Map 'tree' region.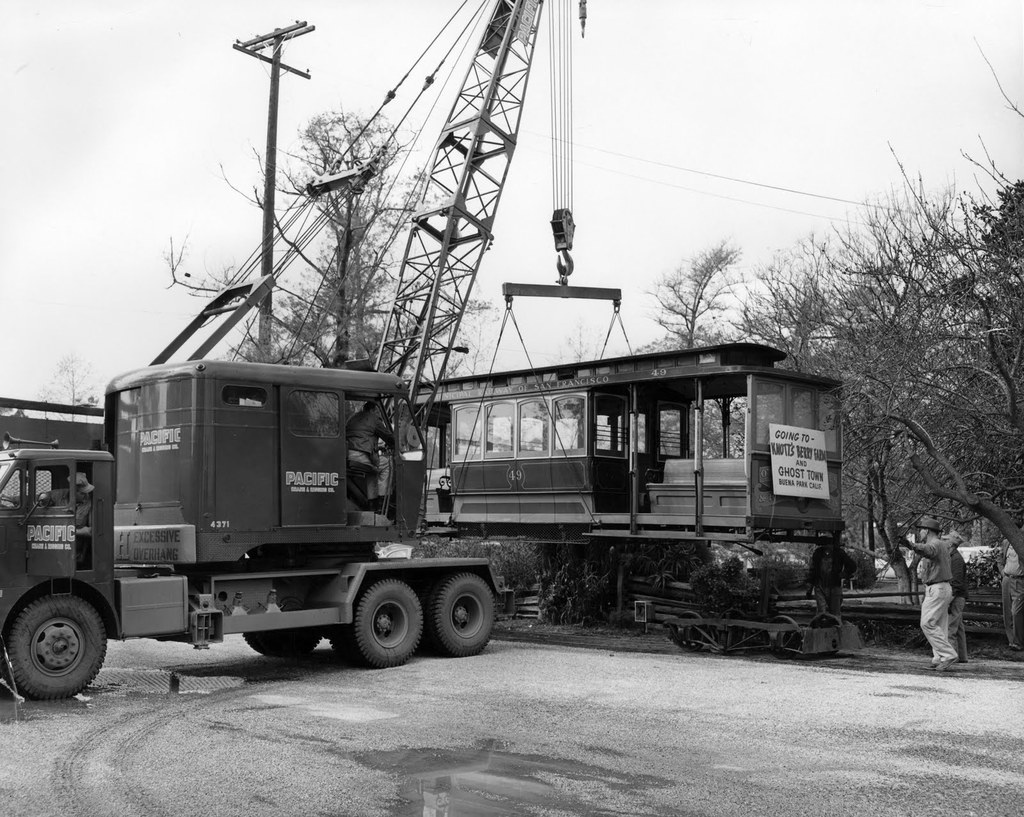
Mapped to 164,104,499,436.
